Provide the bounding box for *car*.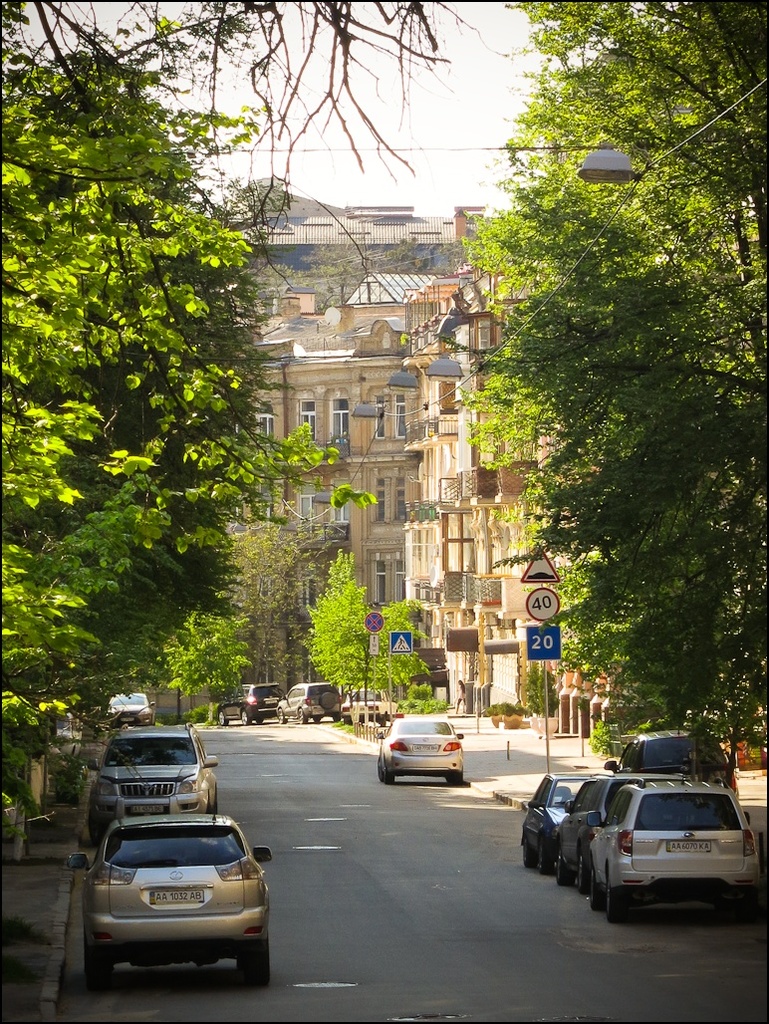
204/678/286/726.
